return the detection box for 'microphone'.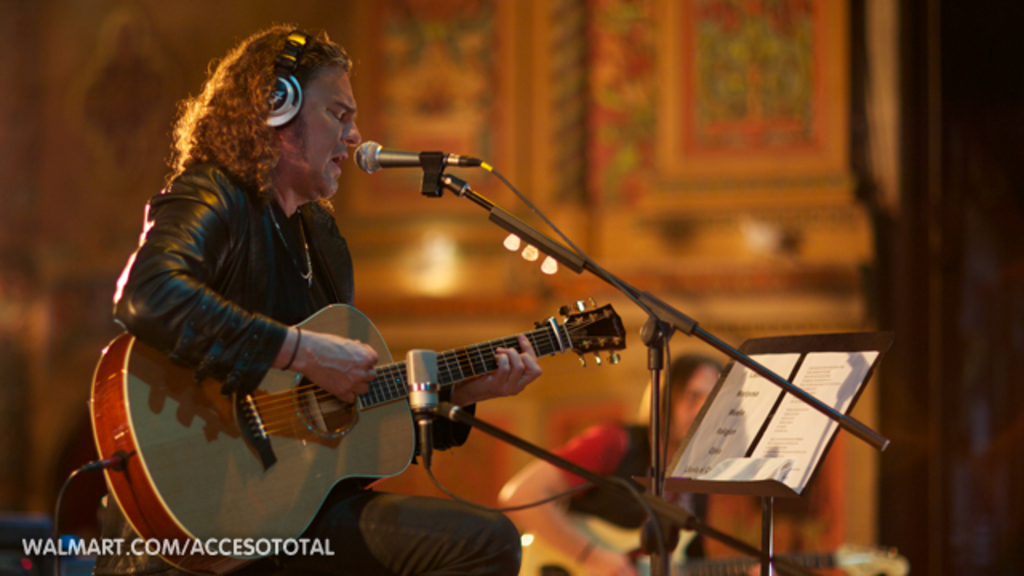
{"left": 410, "top": 346, "right": 437, "bottom": 462}.
